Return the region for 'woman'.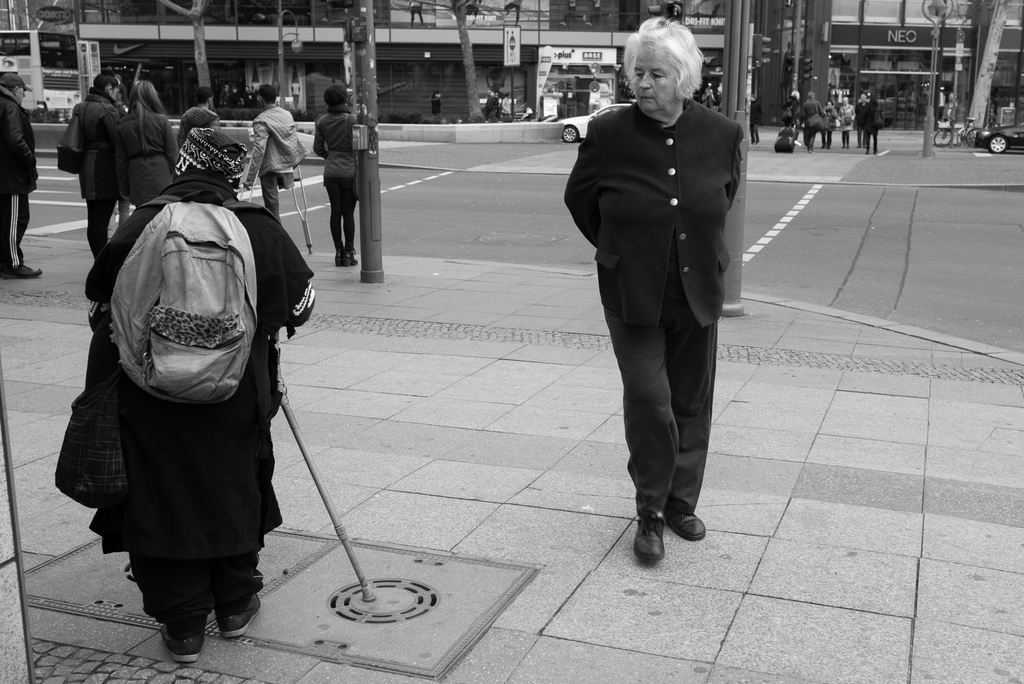
111 77 180 208.
